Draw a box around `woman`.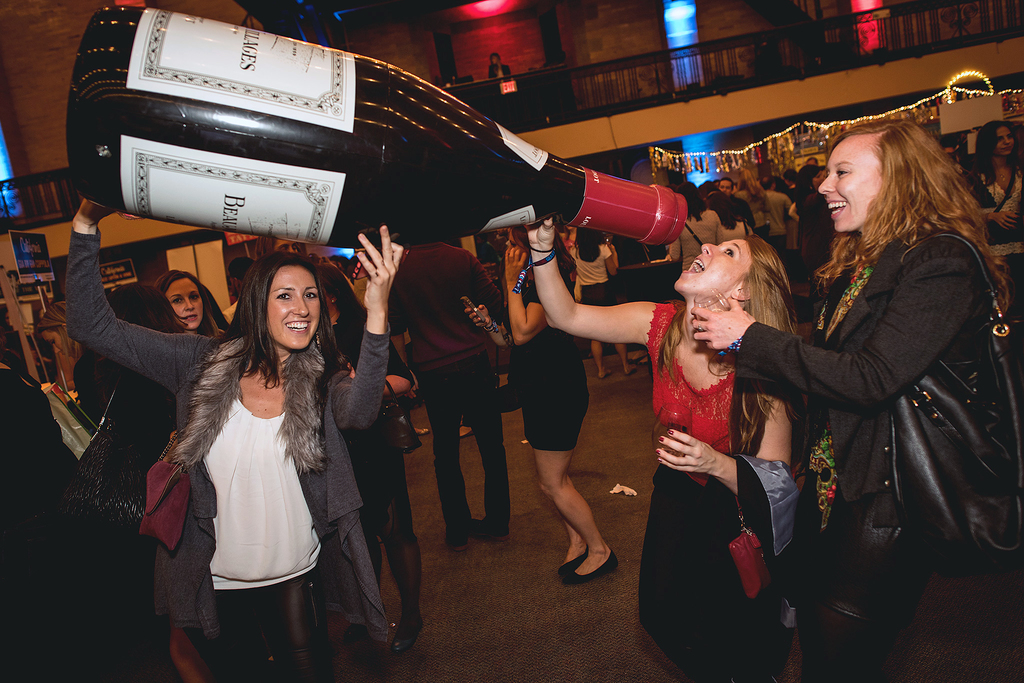
BBox(764, 110, 999, 646).
